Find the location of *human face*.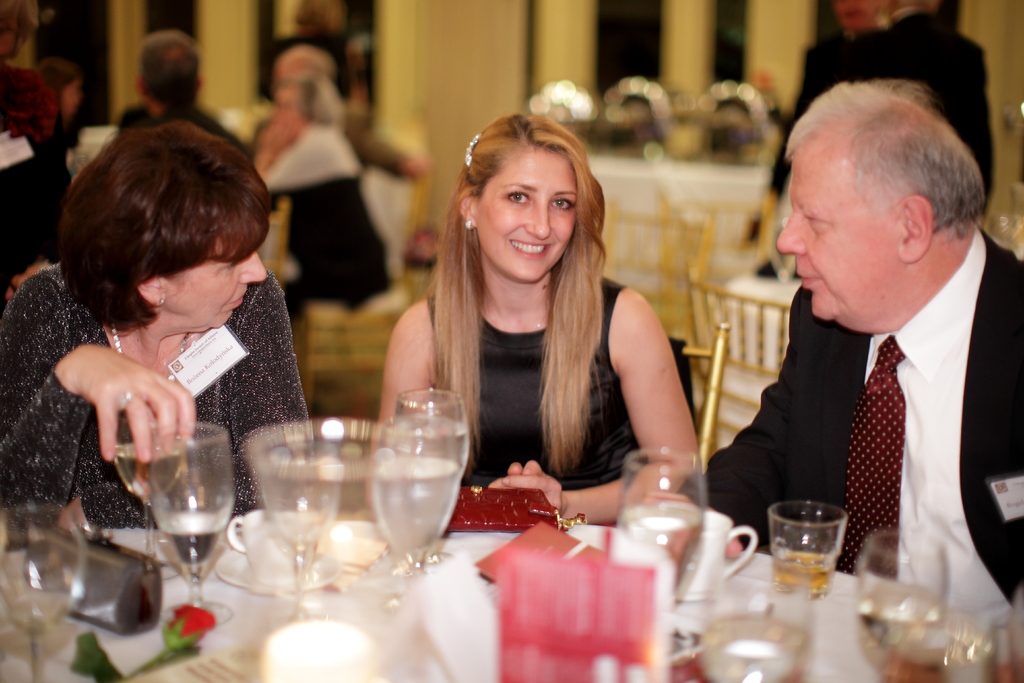
Location: pyautogui.locateOnScreen(477, 152, 573, 278).
